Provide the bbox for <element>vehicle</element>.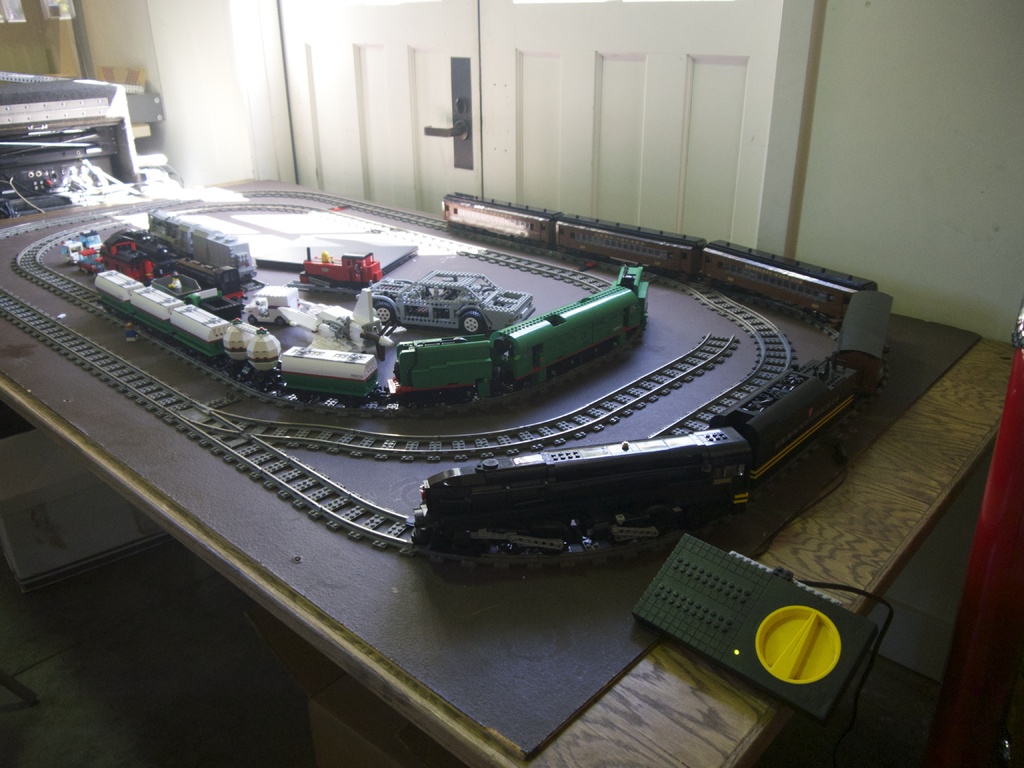
<bbox>93, 245, 243, 324</bbox>.
